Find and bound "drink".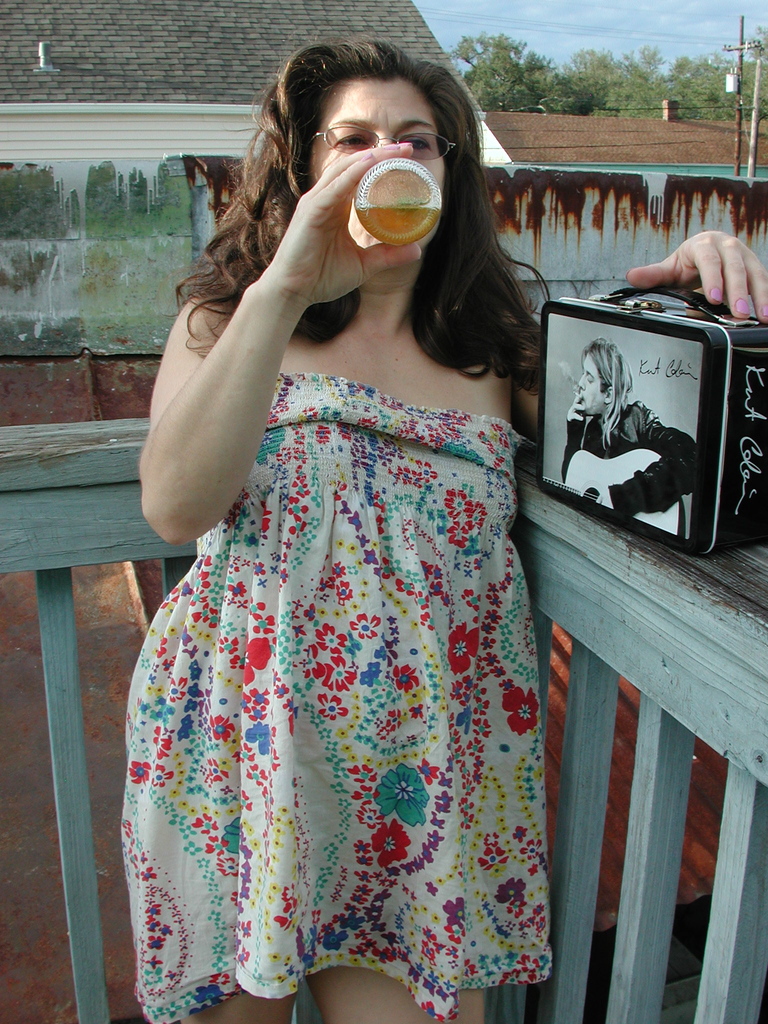
Bound: x1=359, y1=198, x2=439, y2=243.
